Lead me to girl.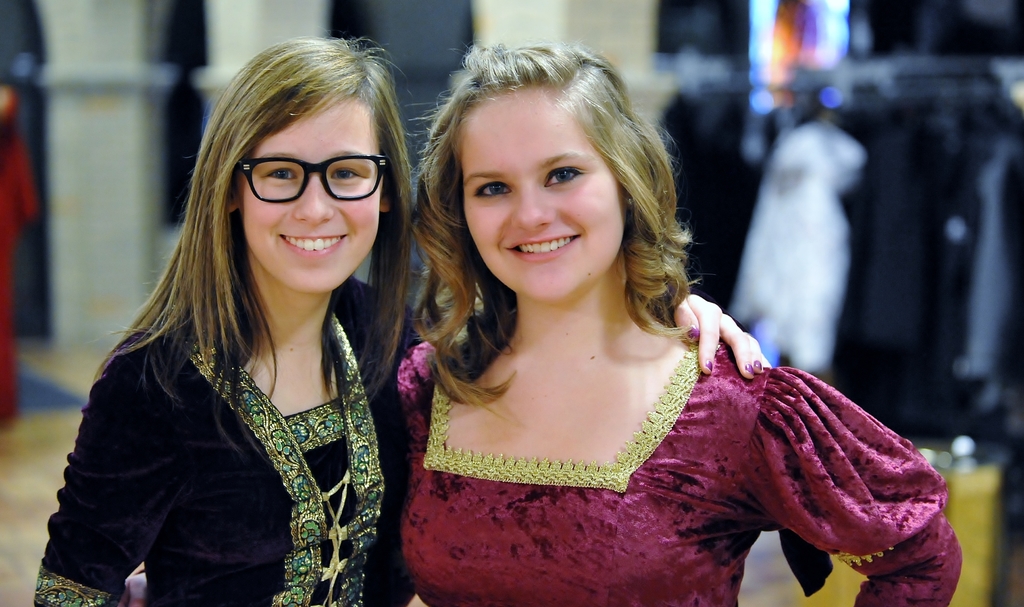
Lead to rect(33, 37, 774, 606).
